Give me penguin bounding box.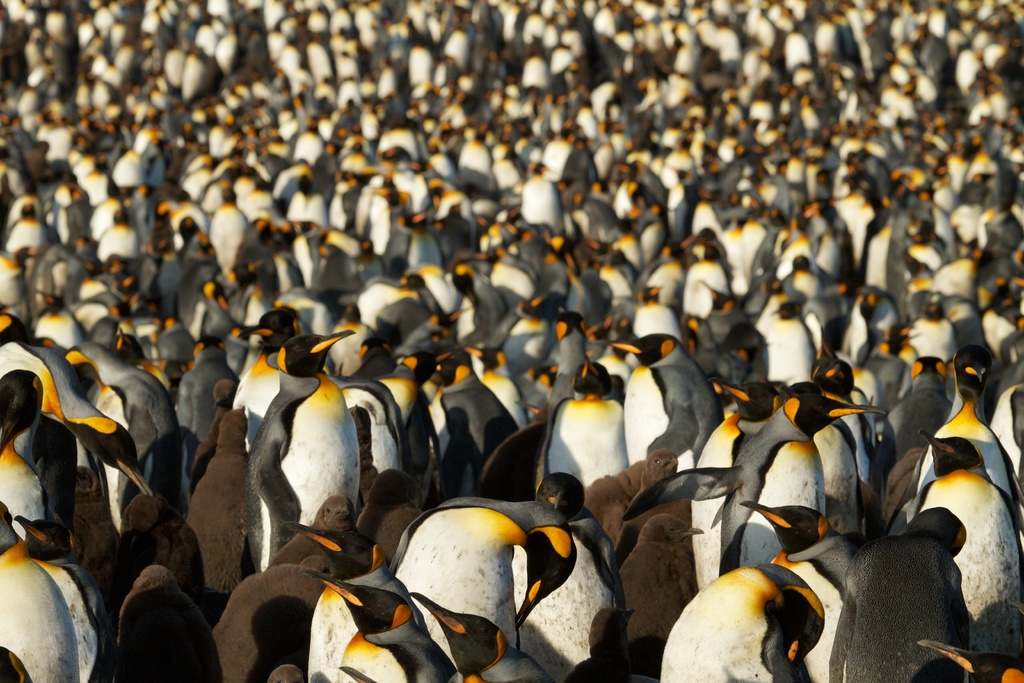
bbox=(406, 589, 554, 682).
